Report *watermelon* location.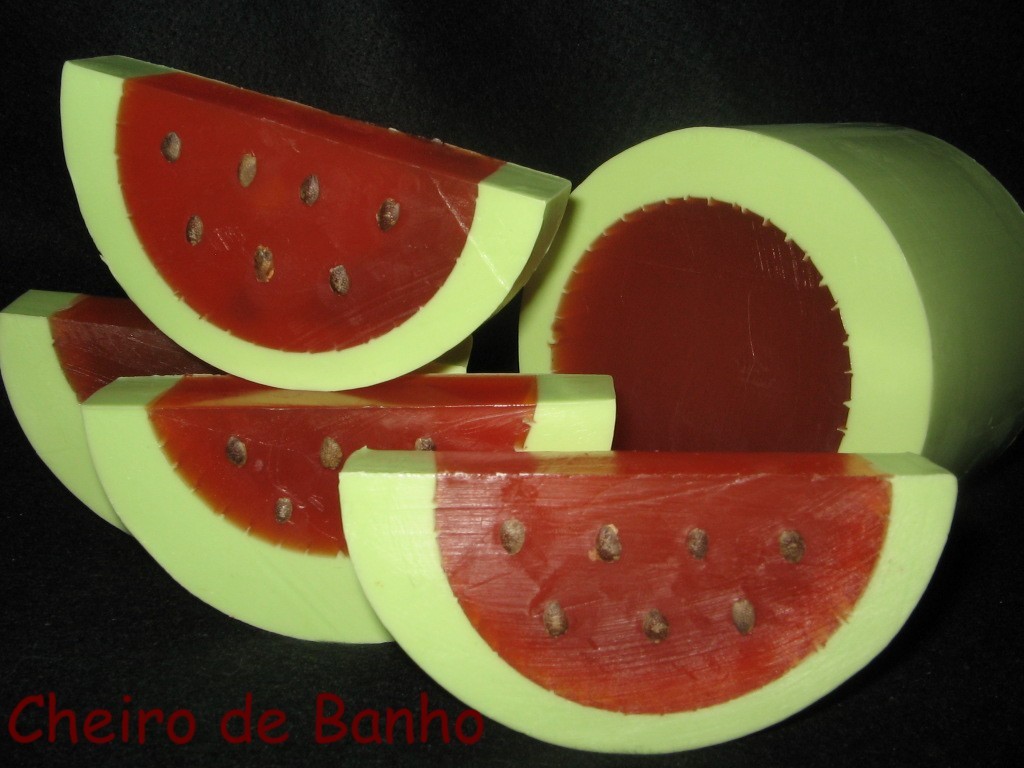
Report: detection(55, 50, 572, 389).
